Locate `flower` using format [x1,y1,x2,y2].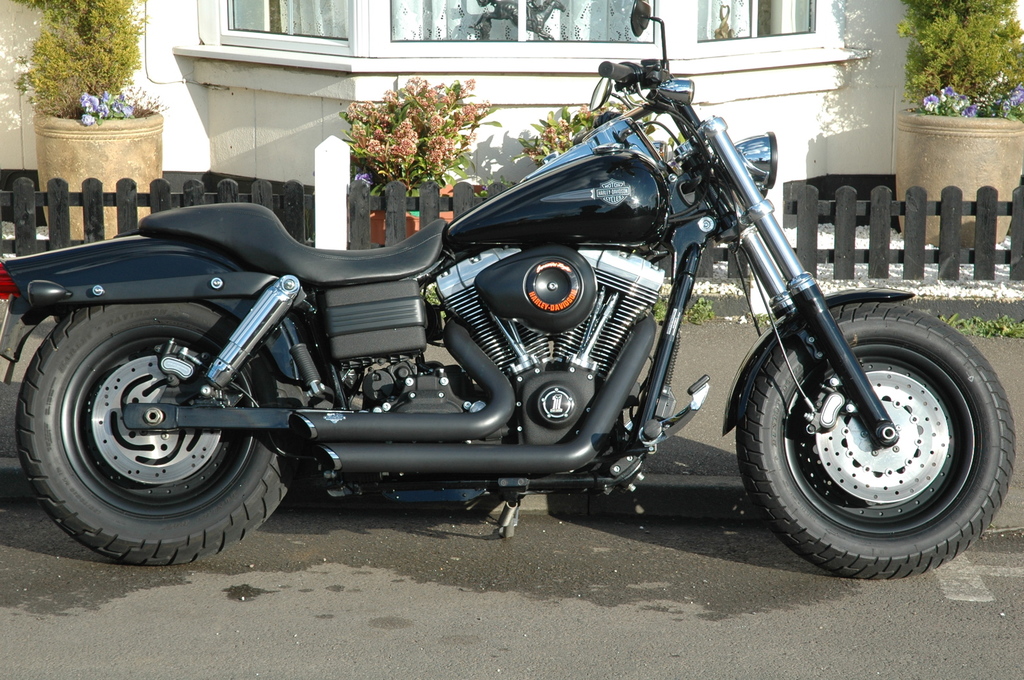
[1009,81,1023,105].
